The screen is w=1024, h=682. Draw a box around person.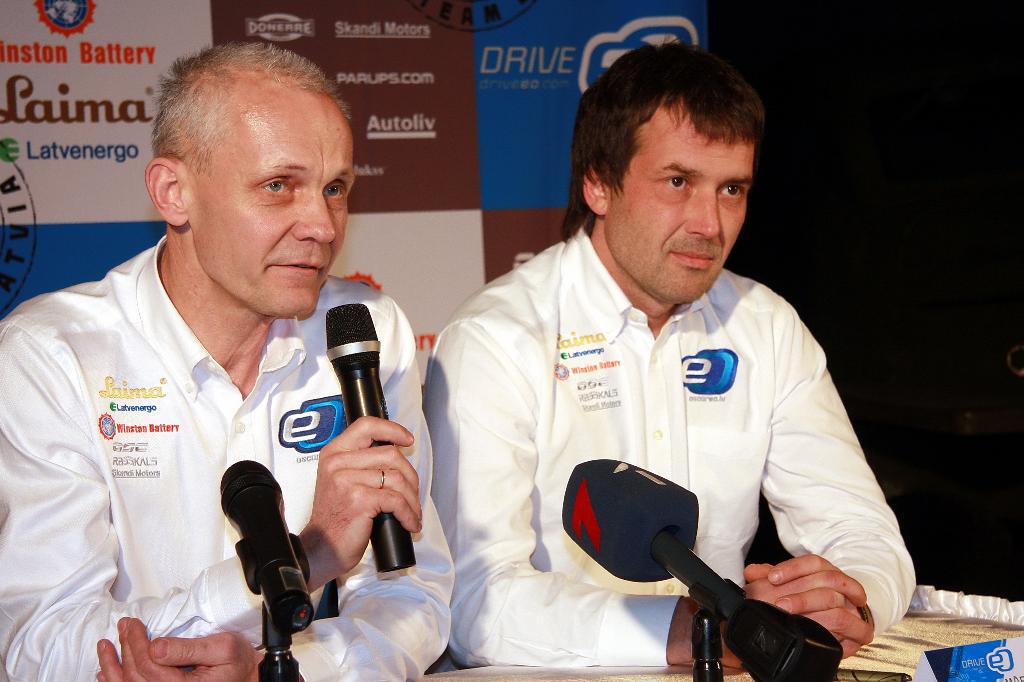
bbox=(408, 33, 929, 672).
